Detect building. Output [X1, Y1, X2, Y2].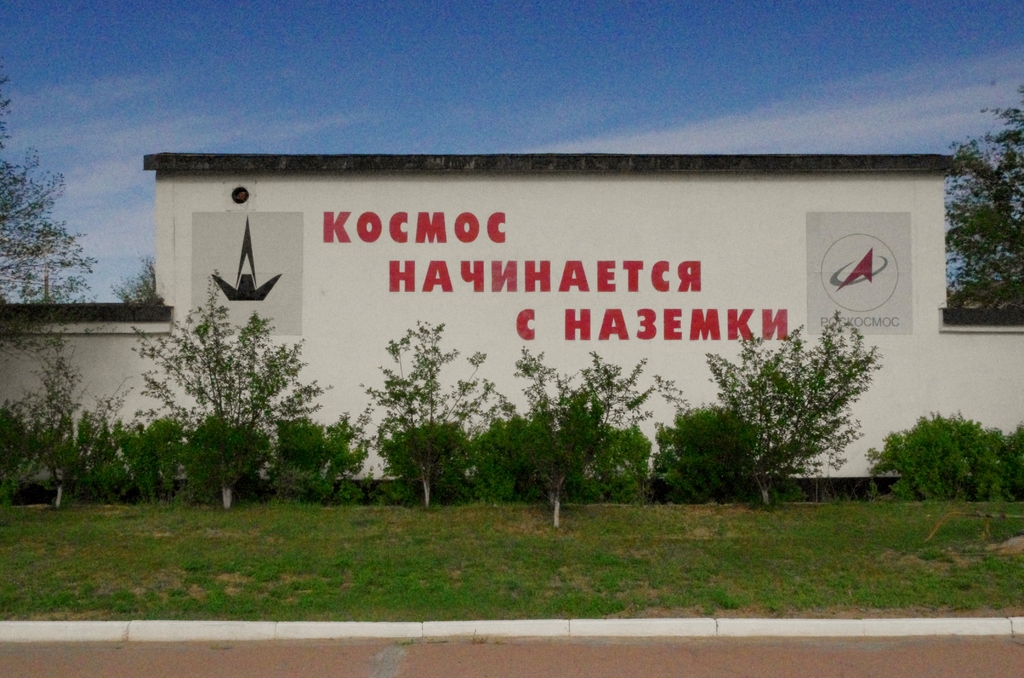
[0, 153, 1023, 495].
